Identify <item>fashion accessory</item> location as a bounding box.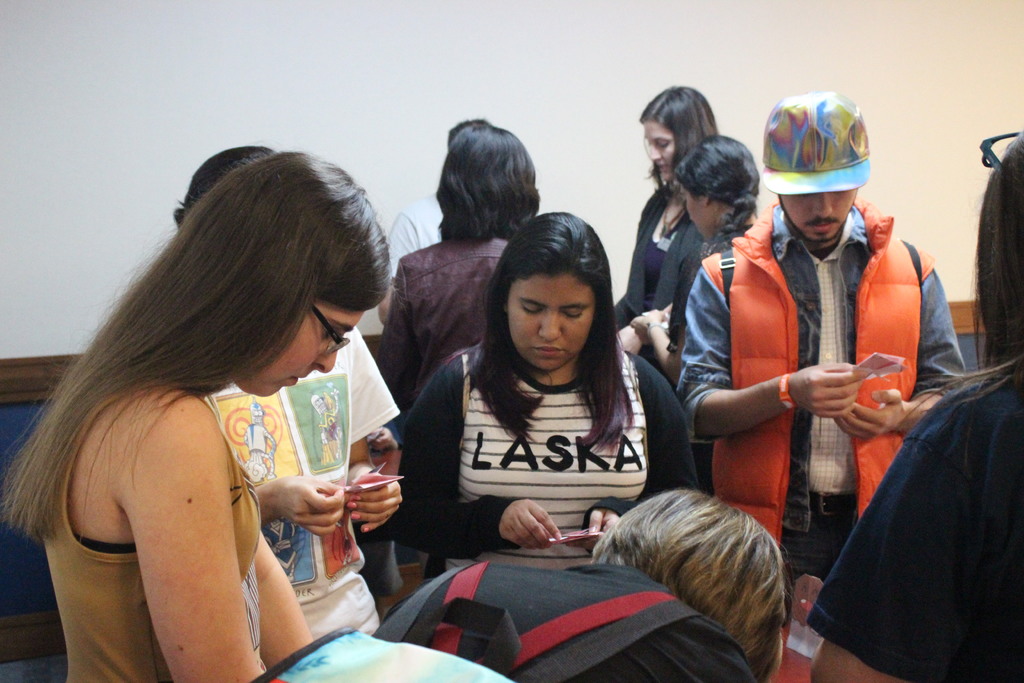
760:86:872:197.
